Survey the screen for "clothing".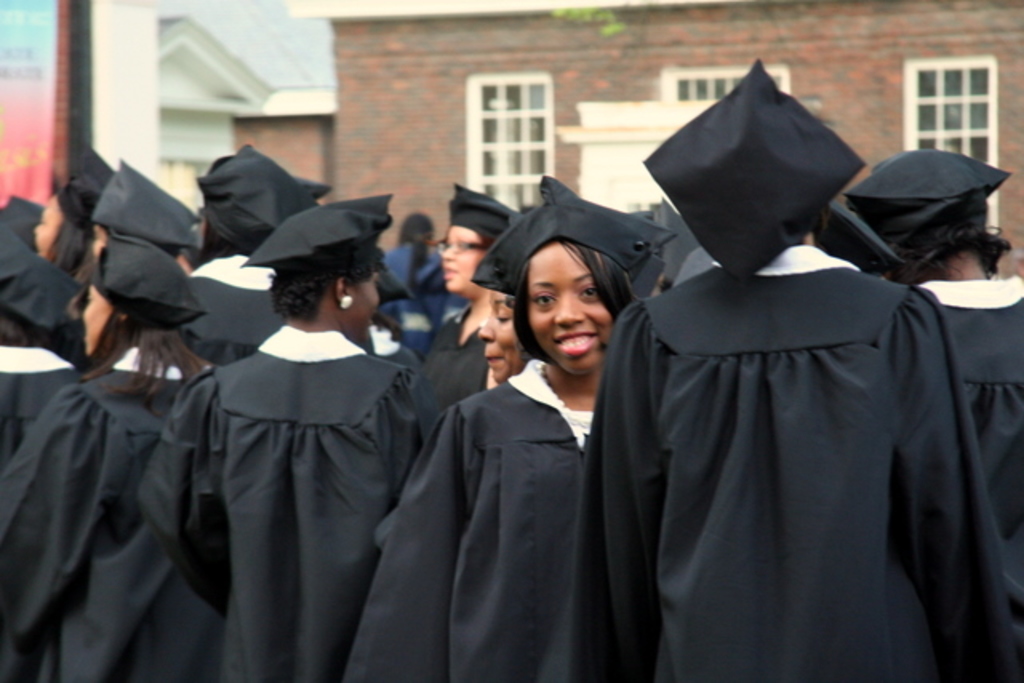
Survey found: (x1=5, y1=341, x2=200, y2=681).
